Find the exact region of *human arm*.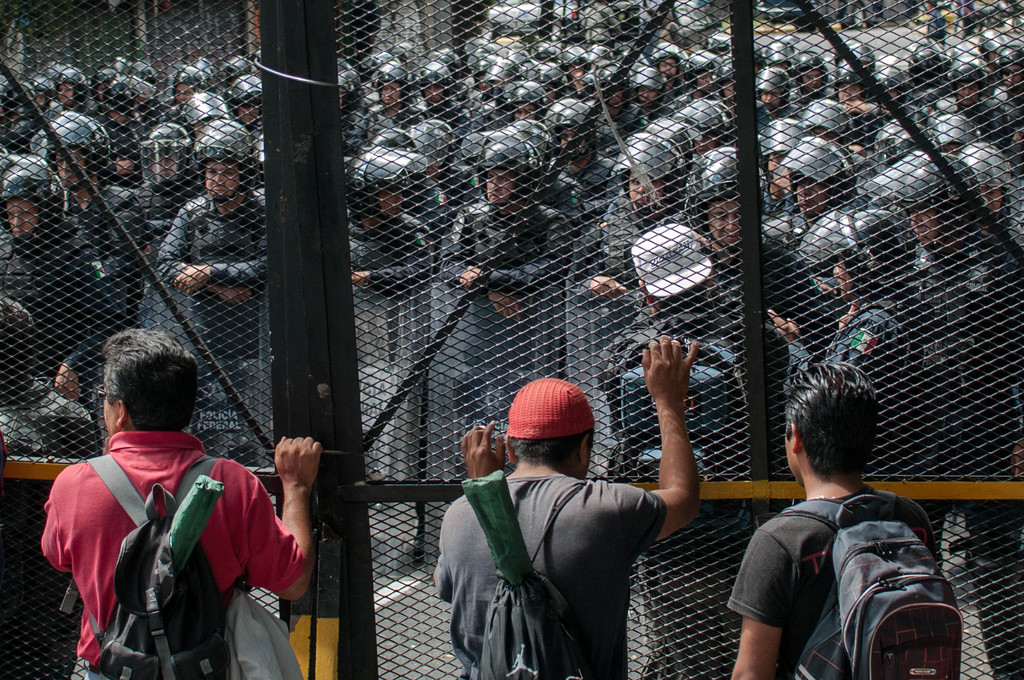
Exact region: <box>765,317,819,419</box>.
